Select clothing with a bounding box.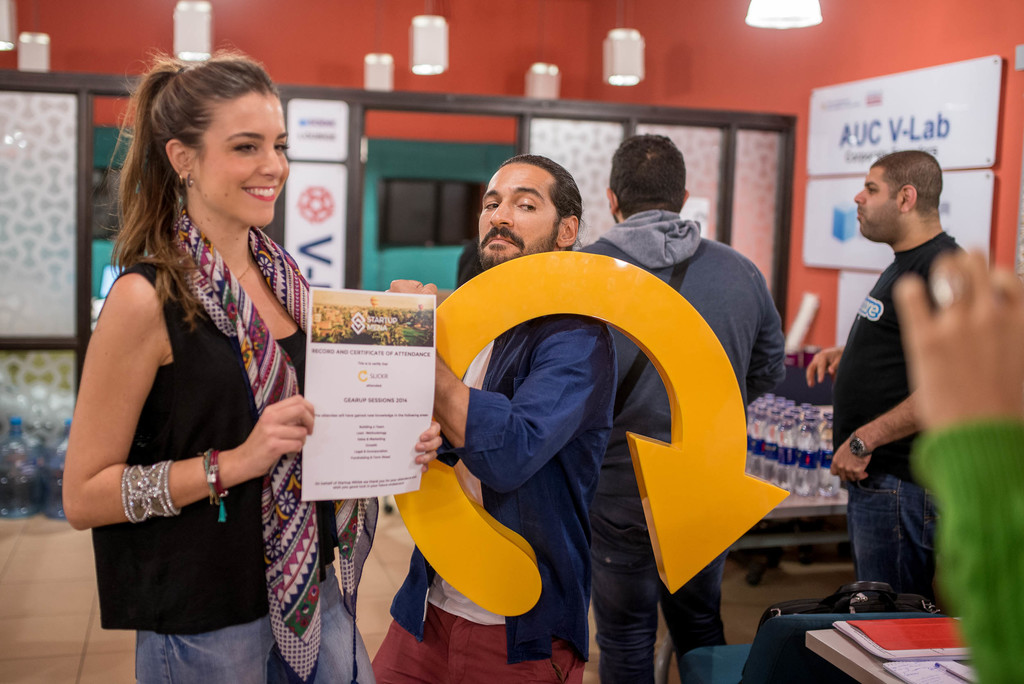
[86,147,308,626].
